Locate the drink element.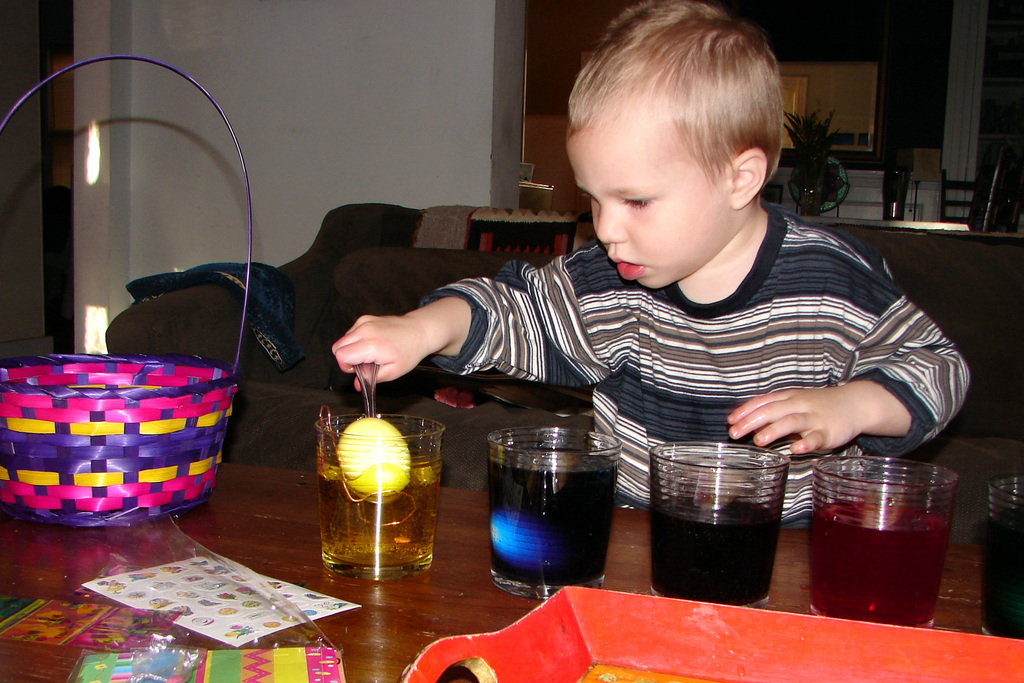
Element bbox: pyautogui.locateOnScreen(982, 513, 1023, 639).
